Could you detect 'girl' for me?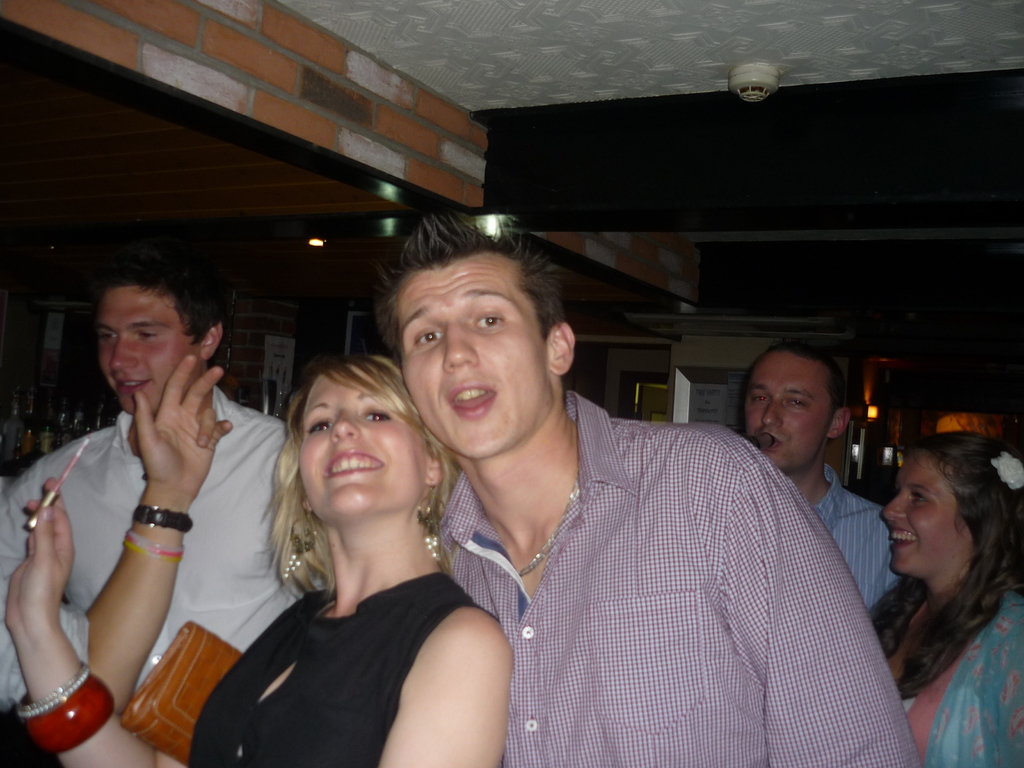
Detection result: rect(8, 344, 513, 767).
